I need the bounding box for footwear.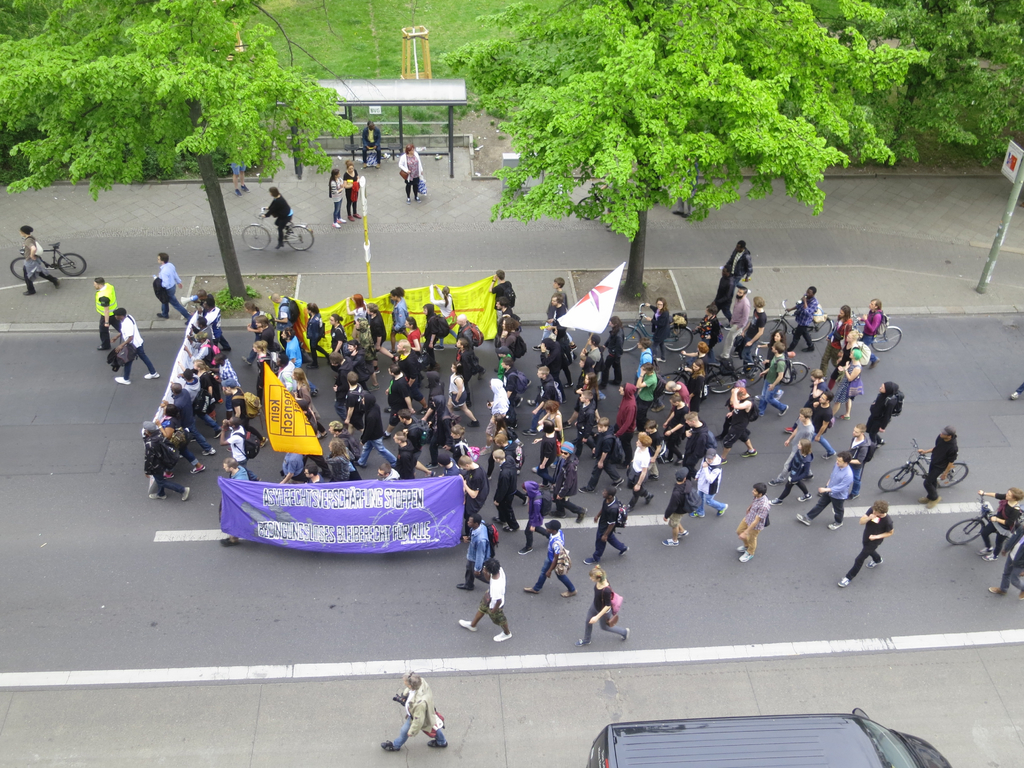
Here it is: rect(717, 503, 727, 516).
